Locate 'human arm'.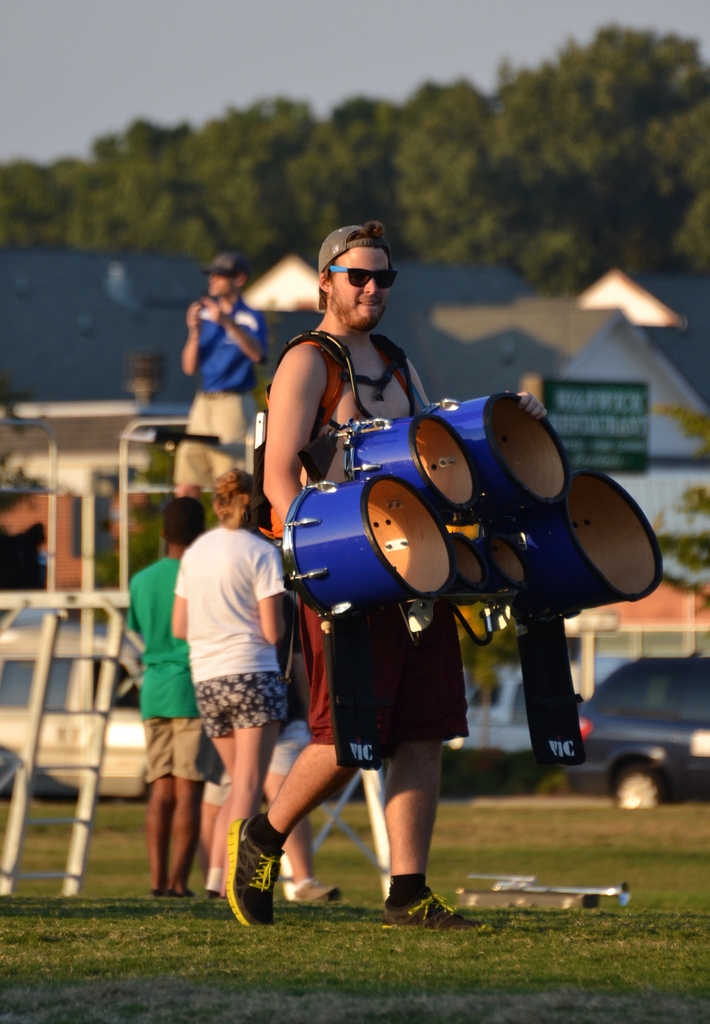
Bounding box: x1=252, y1=540, x2=295, y2=650.
